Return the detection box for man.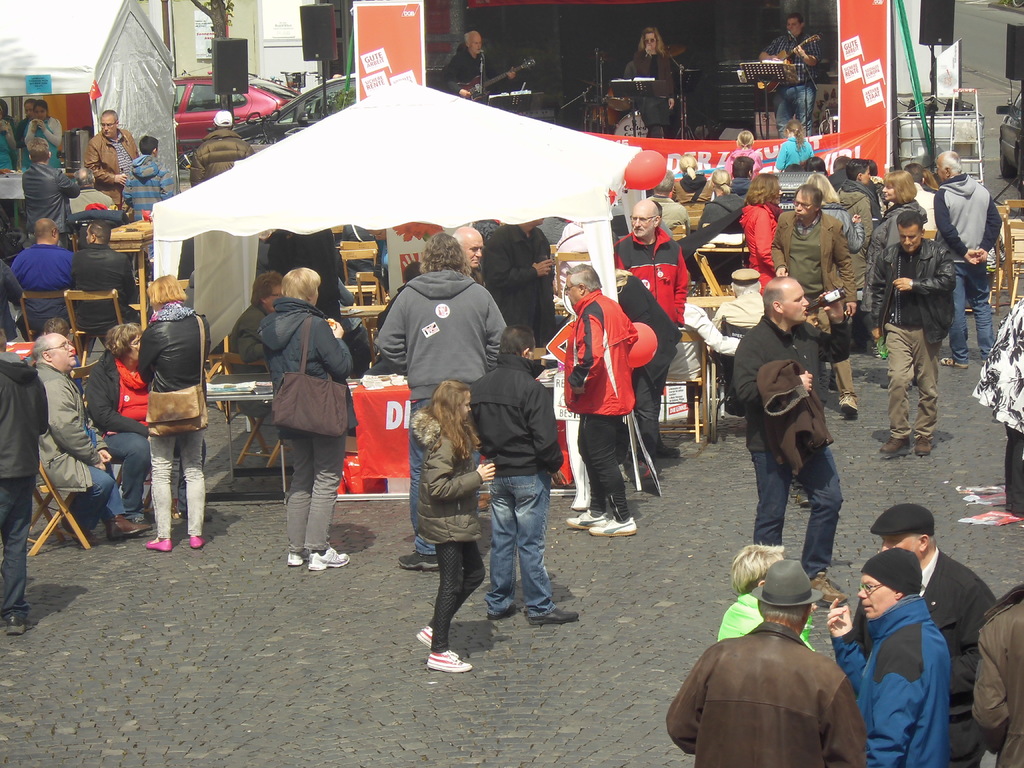
box=[29, 333, 150, 541].
